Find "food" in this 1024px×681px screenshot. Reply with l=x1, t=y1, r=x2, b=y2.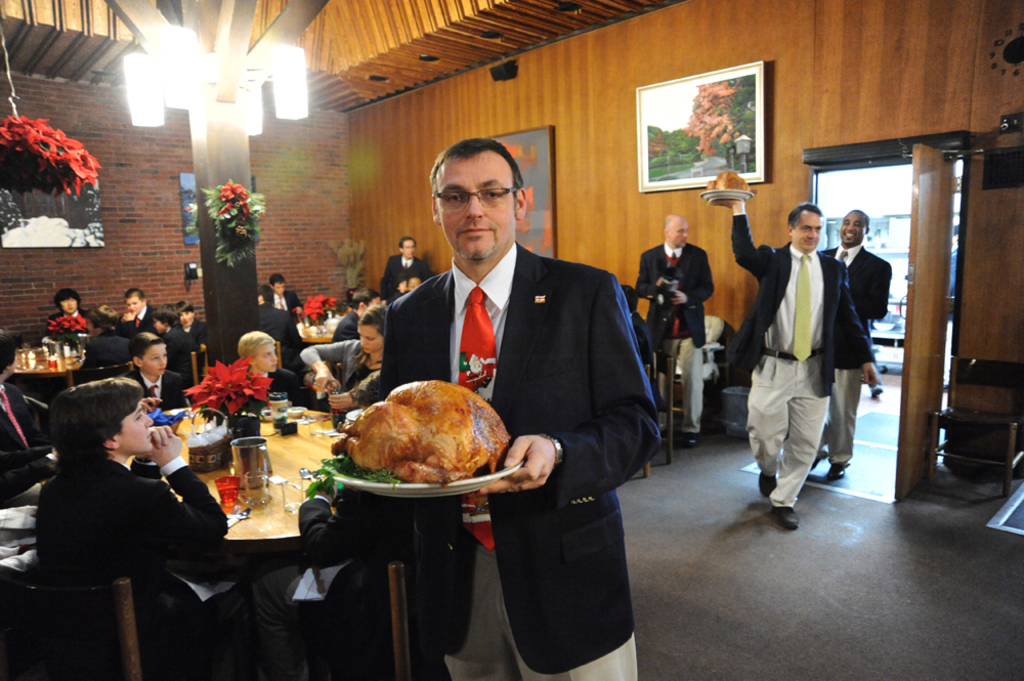
l=338, t=371, r=500, b=491.
